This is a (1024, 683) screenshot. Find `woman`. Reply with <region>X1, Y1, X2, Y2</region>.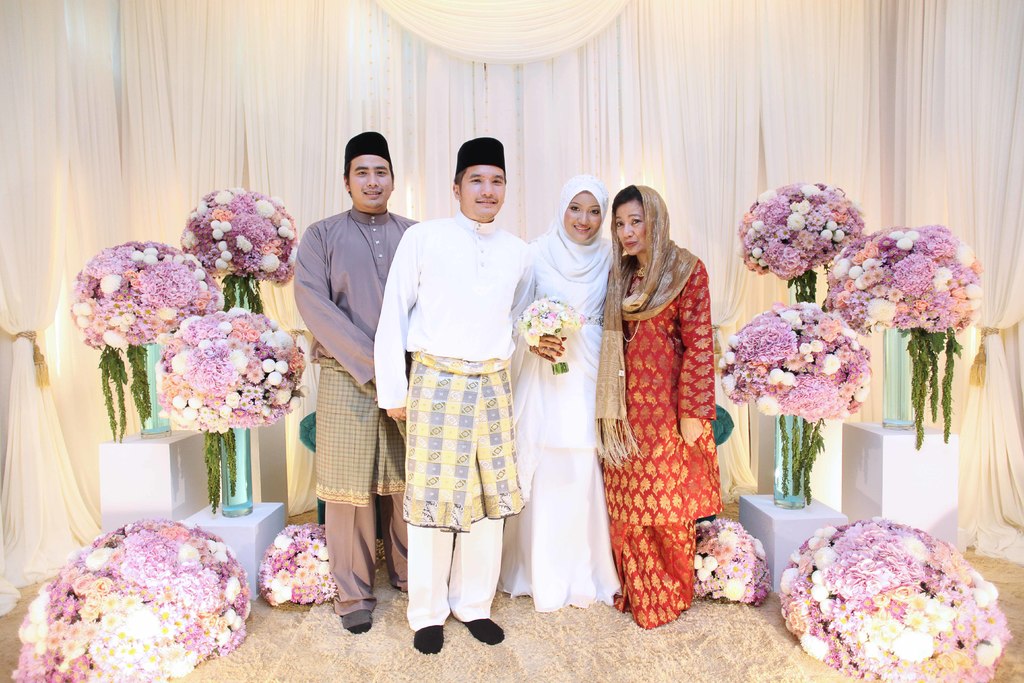
<region>590, 184, 723, 631</region>.
